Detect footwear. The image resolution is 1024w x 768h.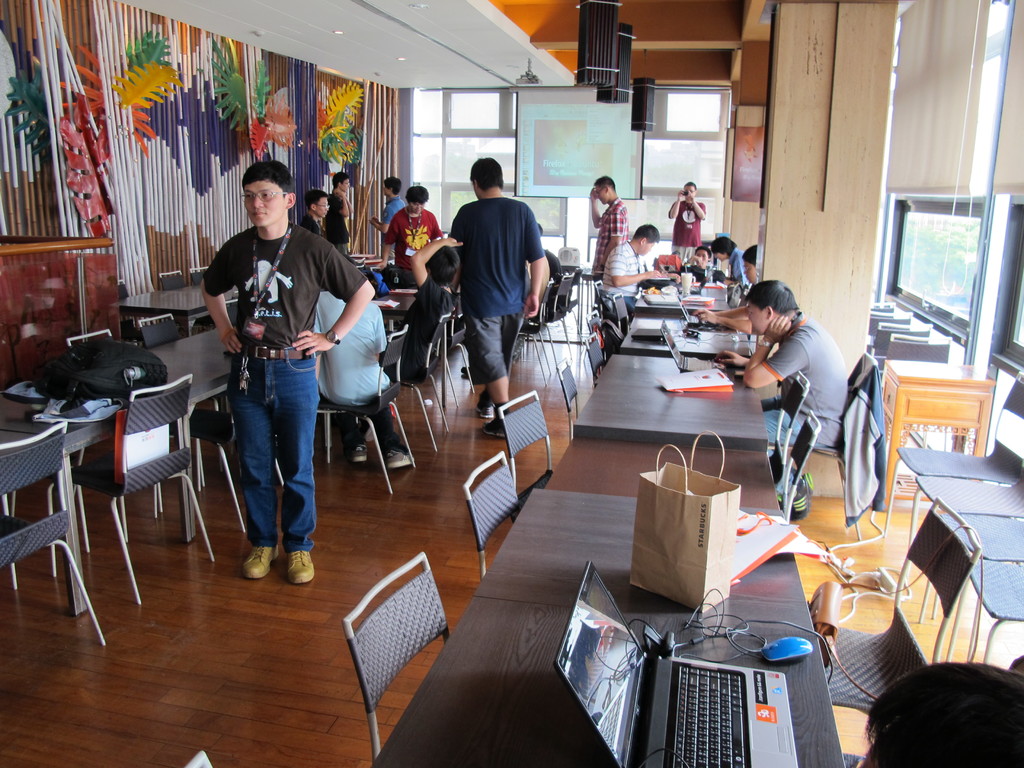
220,517,308,585.
